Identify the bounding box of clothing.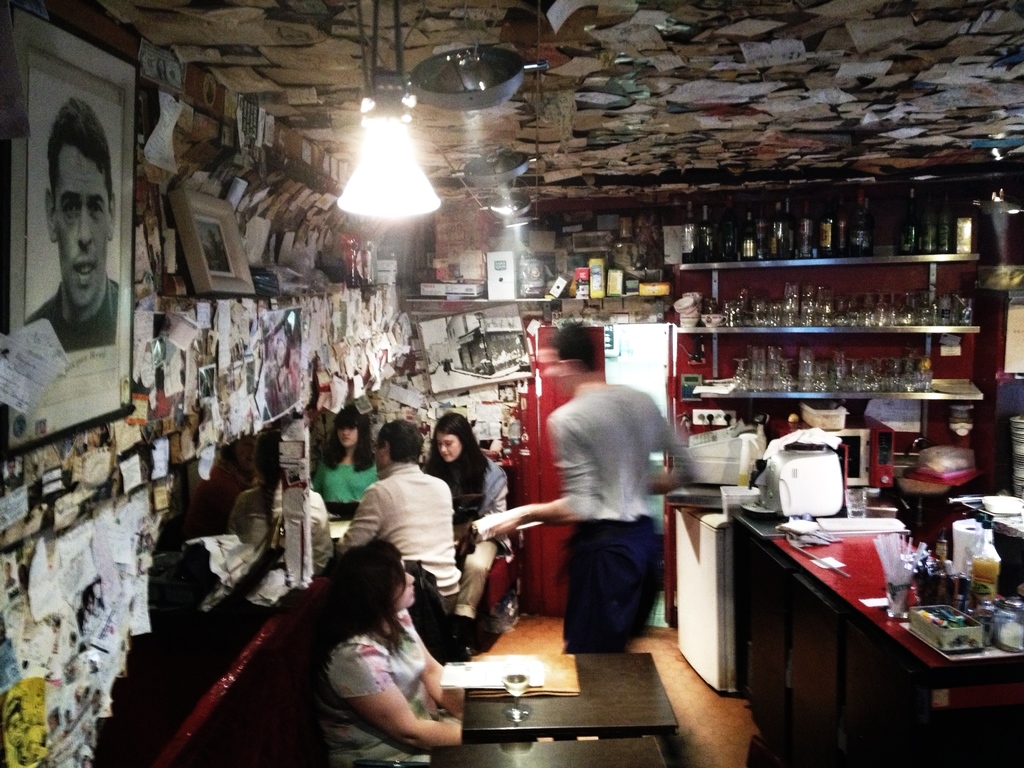
crop(337, 463, 463, 614).
